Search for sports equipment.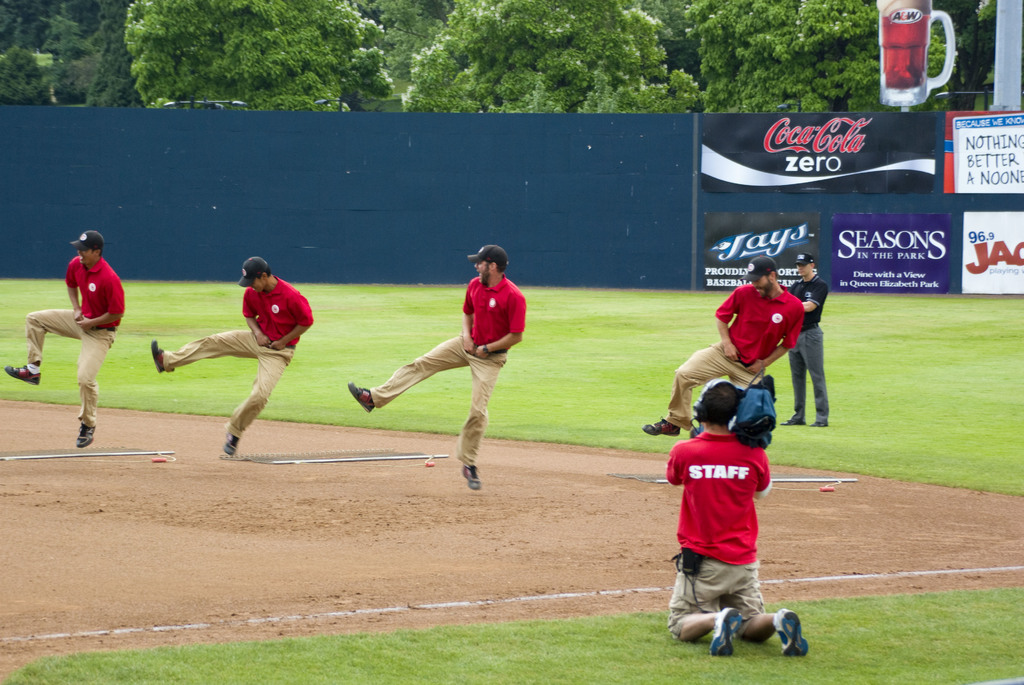
Found at <box>75,422,95,450</box>.
